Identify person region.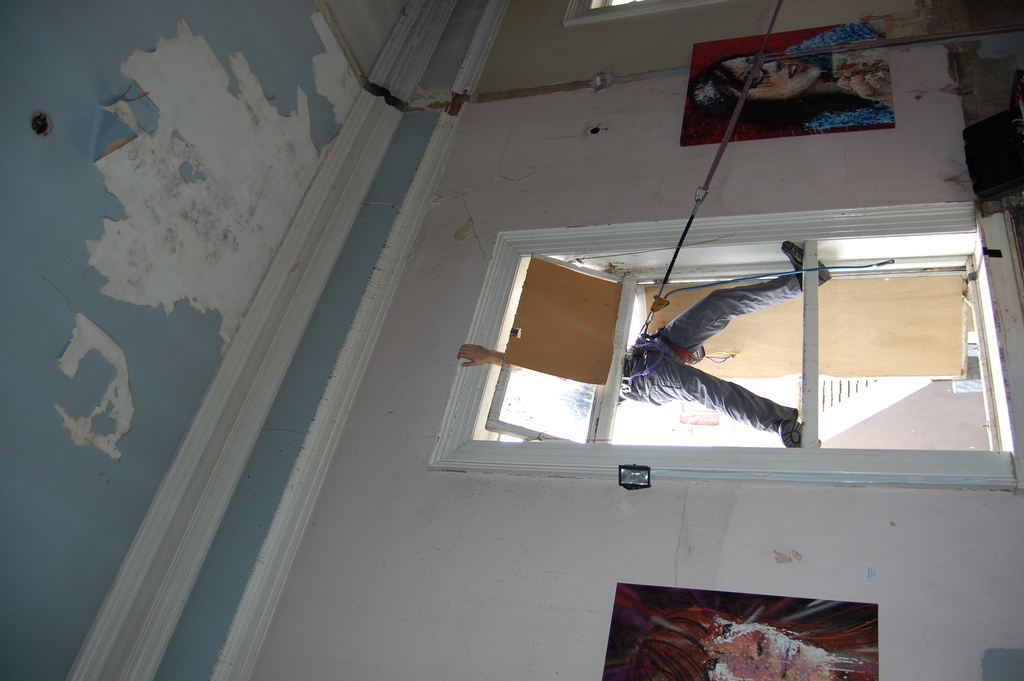
Region: crop(687, 22, 886, 127).
